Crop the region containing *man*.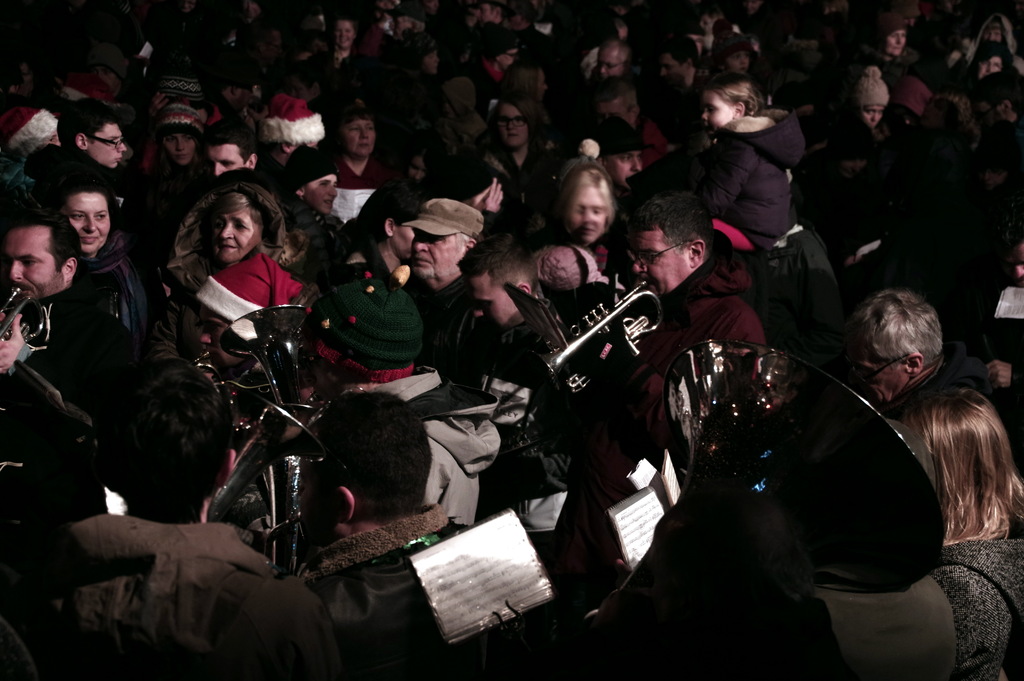
Crop region: {"left": 404, "top": 203, "right": 556, "bottom": 379}.
